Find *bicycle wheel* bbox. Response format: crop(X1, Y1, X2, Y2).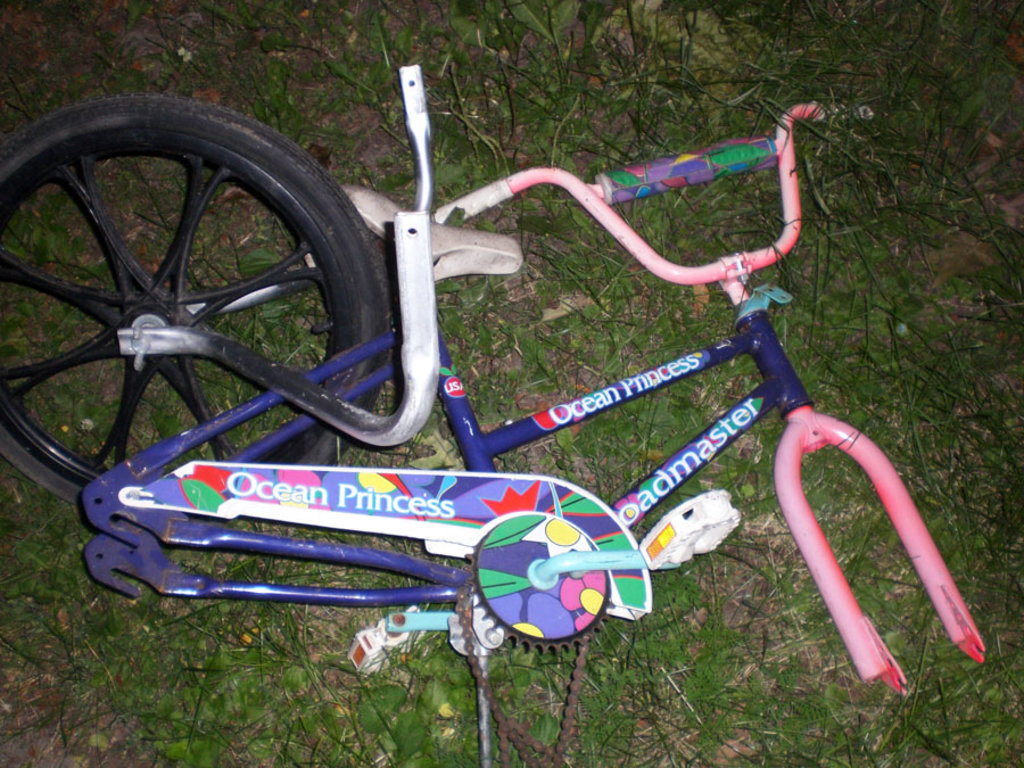
crop(9, 124, 406, 511).
